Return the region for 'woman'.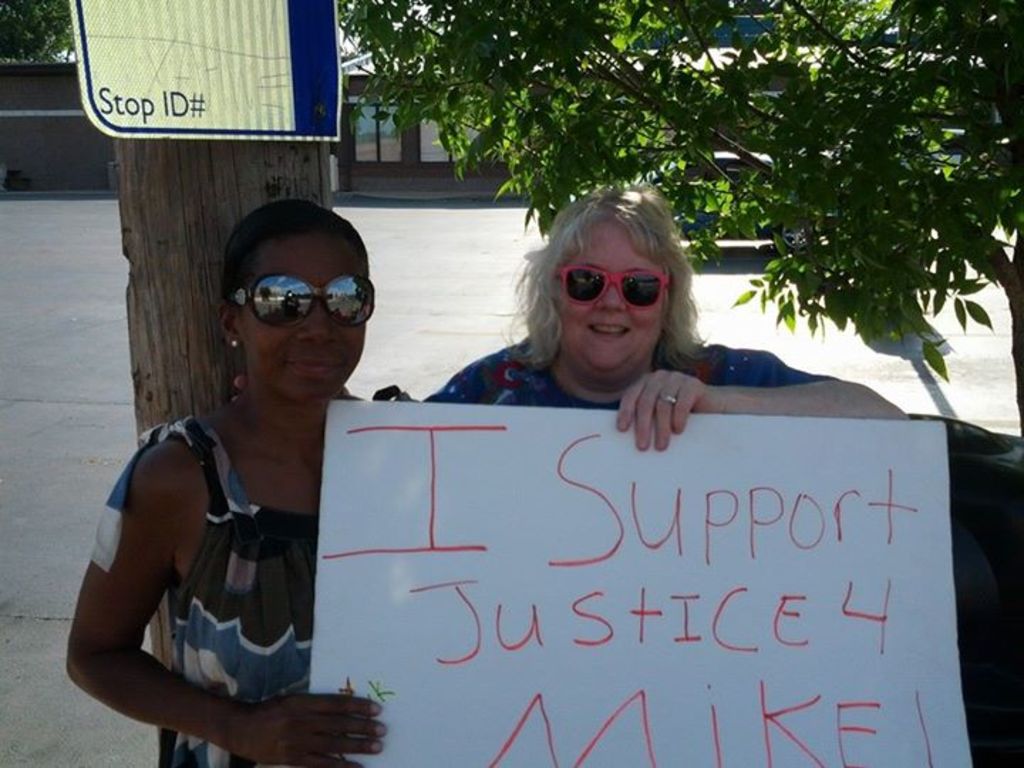
Rect(78, 201, 402, 765).
